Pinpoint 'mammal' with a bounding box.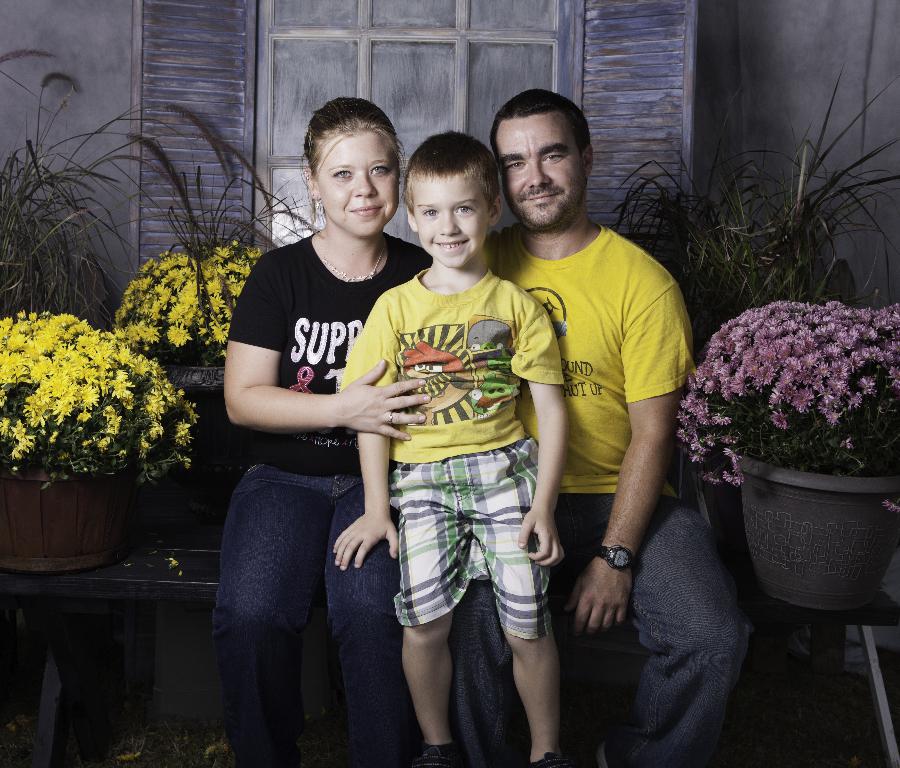
x1=450 y1=82 x2=752 y2=767.
